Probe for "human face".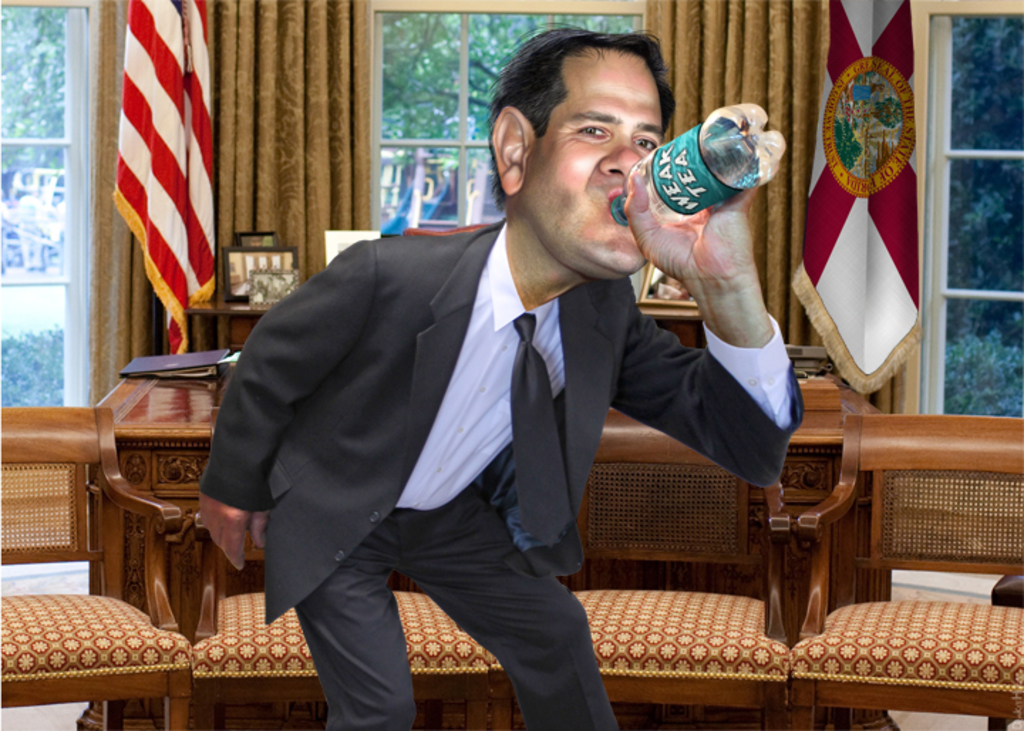
Probe result: <region>523, 48, 663, 276</region>.
